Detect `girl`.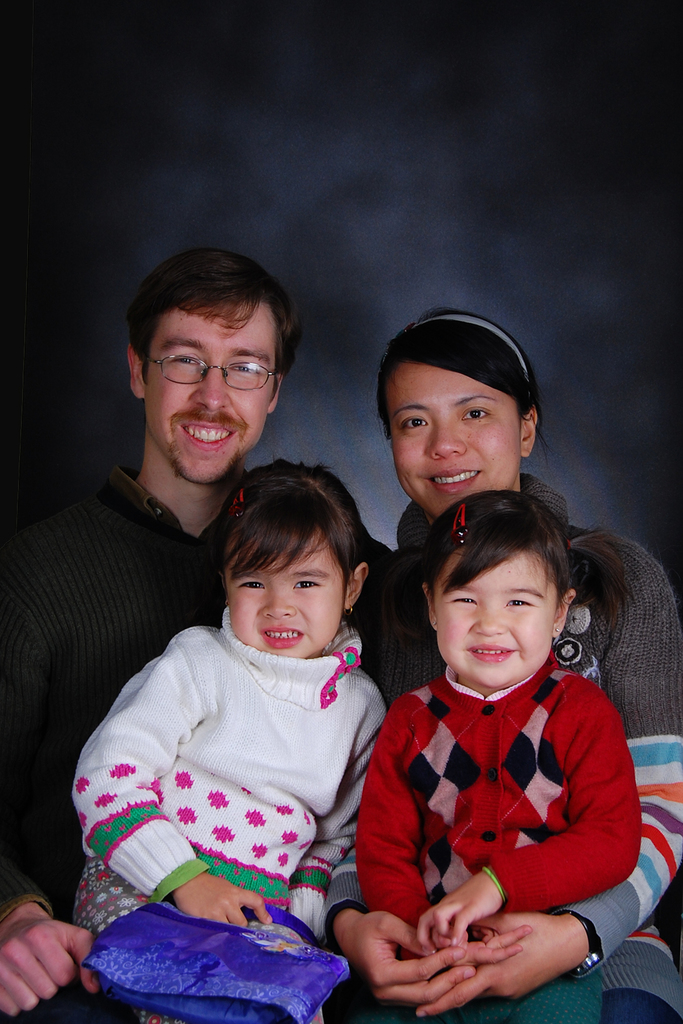
Detected at crop(71, 456, 386, 1023).
